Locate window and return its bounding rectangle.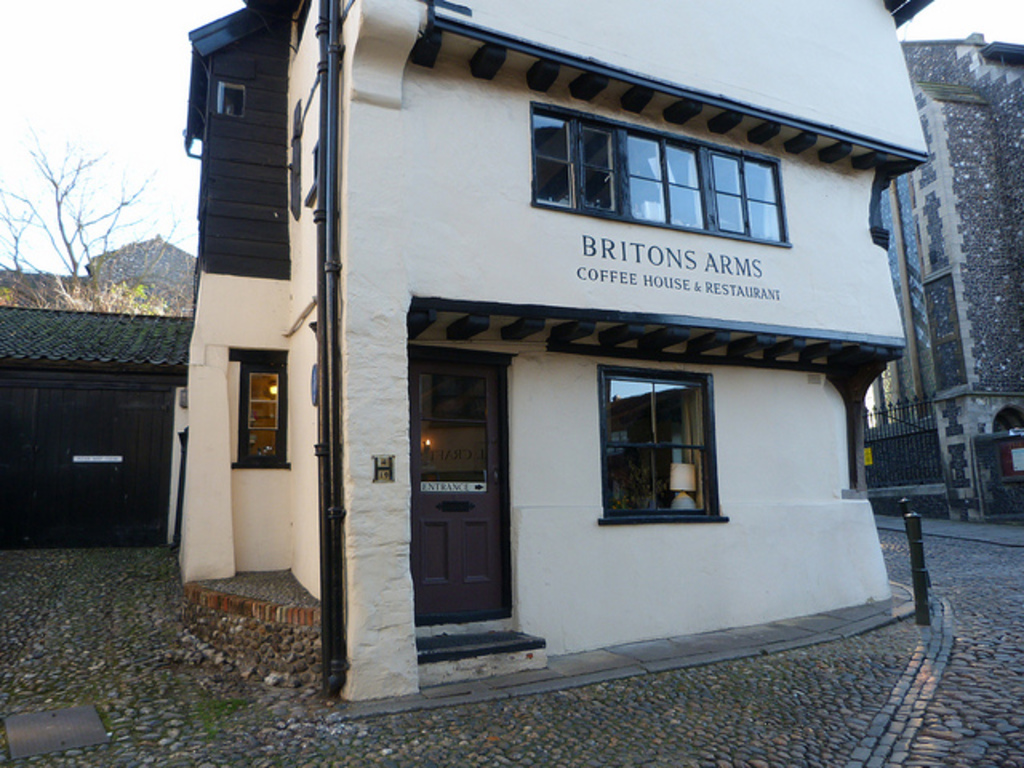
box(576, 352, 722, 544).
